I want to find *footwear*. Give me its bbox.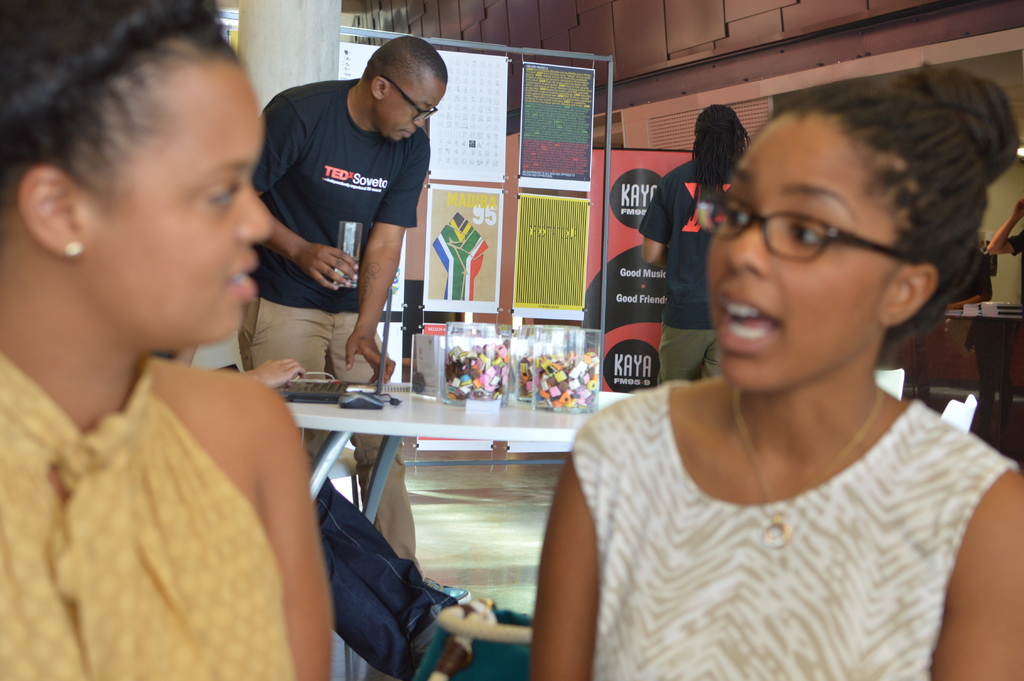
region(406, 612, 437, 656).
